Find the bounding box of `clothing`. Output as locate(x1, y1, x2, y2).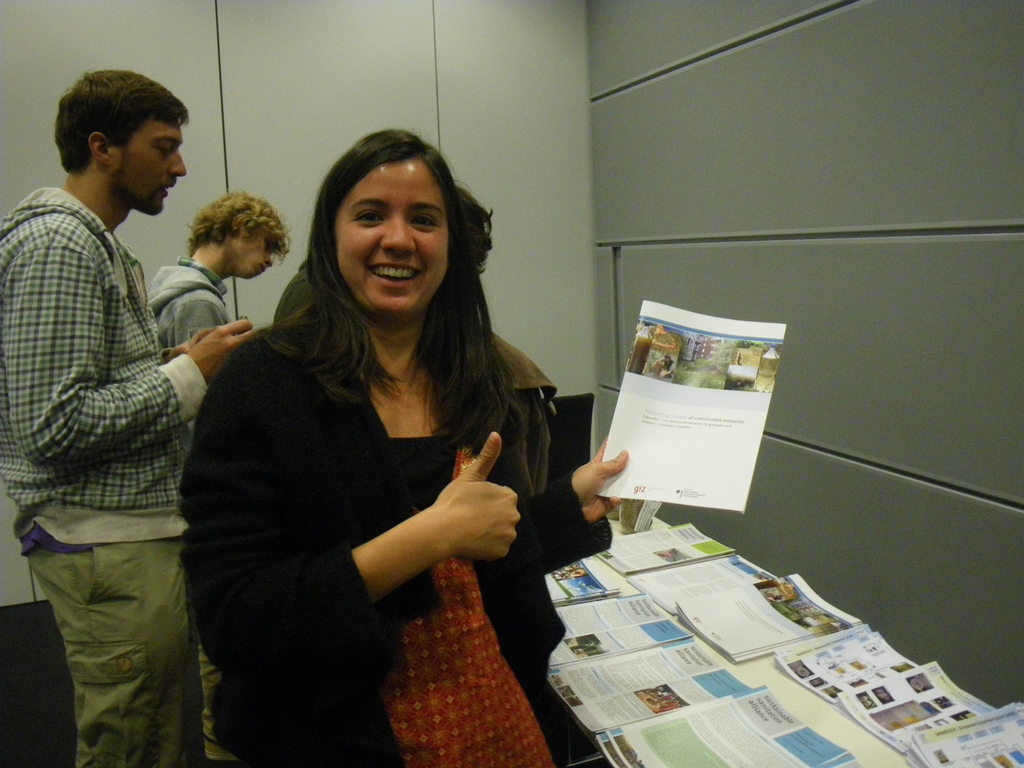
locate(137, 255, 232, 631).
